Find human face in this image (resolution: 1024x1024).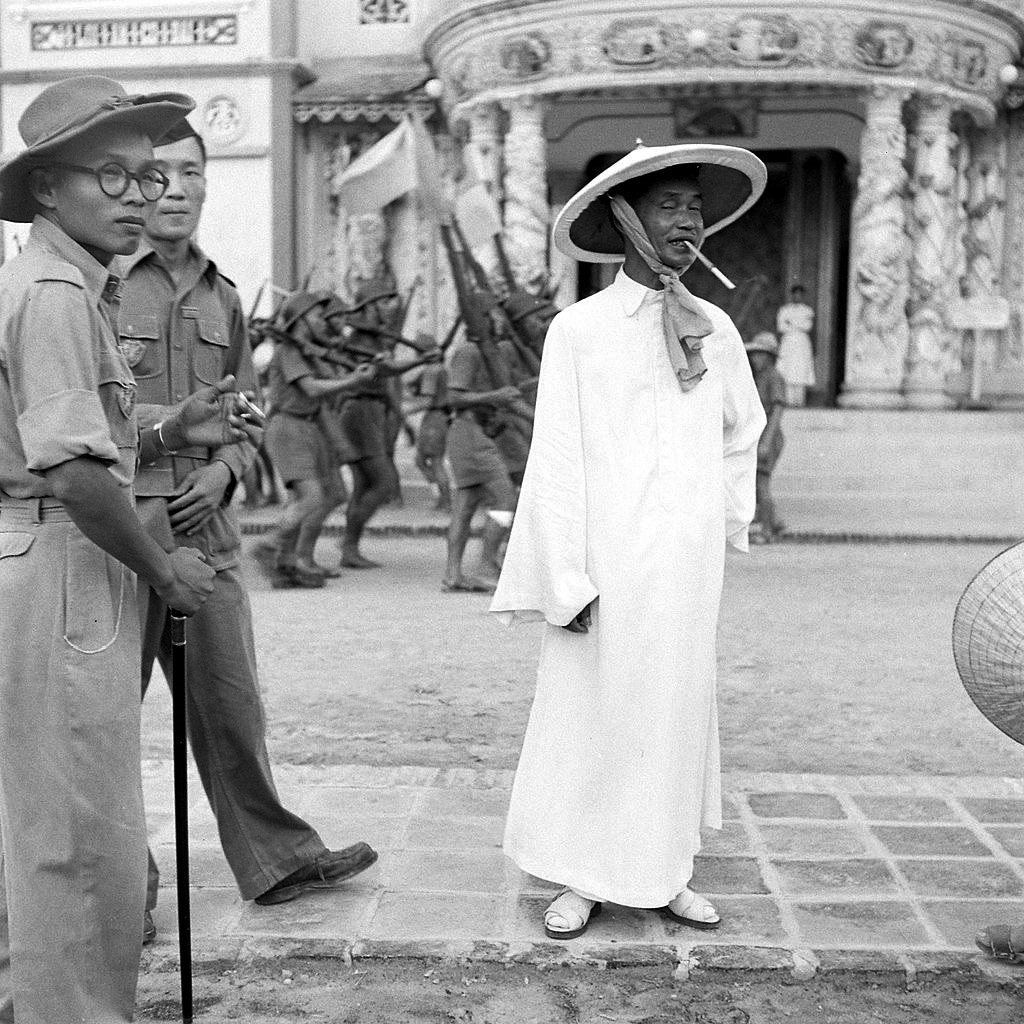
46 124 160 253.
